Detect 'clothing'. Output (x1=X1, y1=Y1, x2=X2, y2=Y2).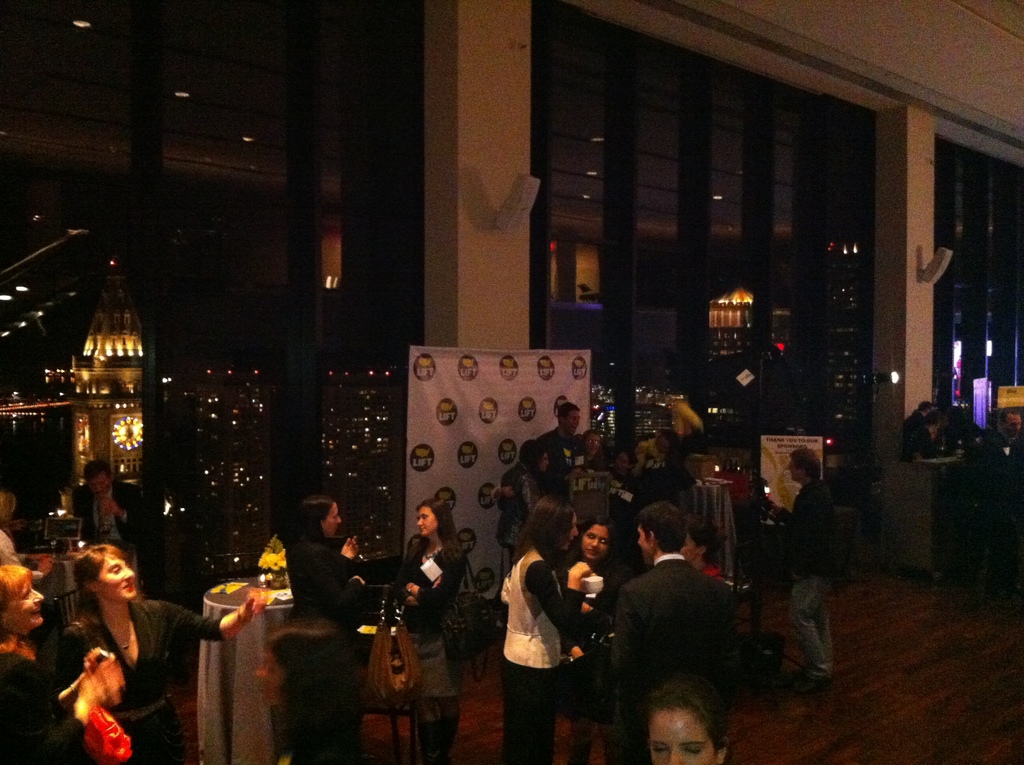
(x1=392, y1=544, x2=465, y2=698).
